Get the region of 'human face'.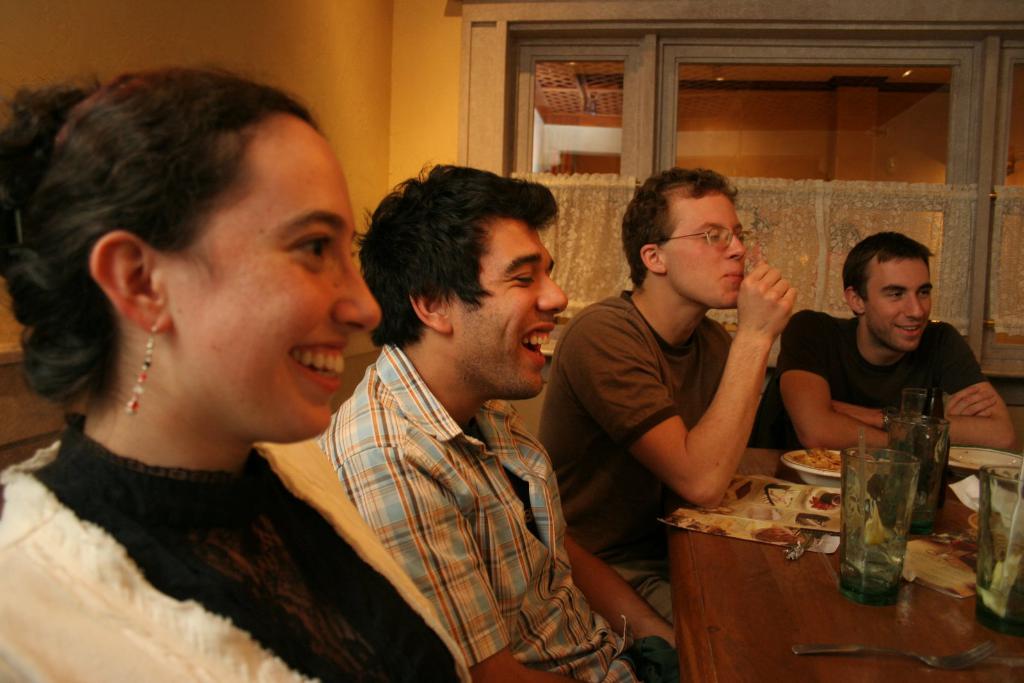
{"x1": 682, "y1": 206, "x2": 747, "y2": 307}.
